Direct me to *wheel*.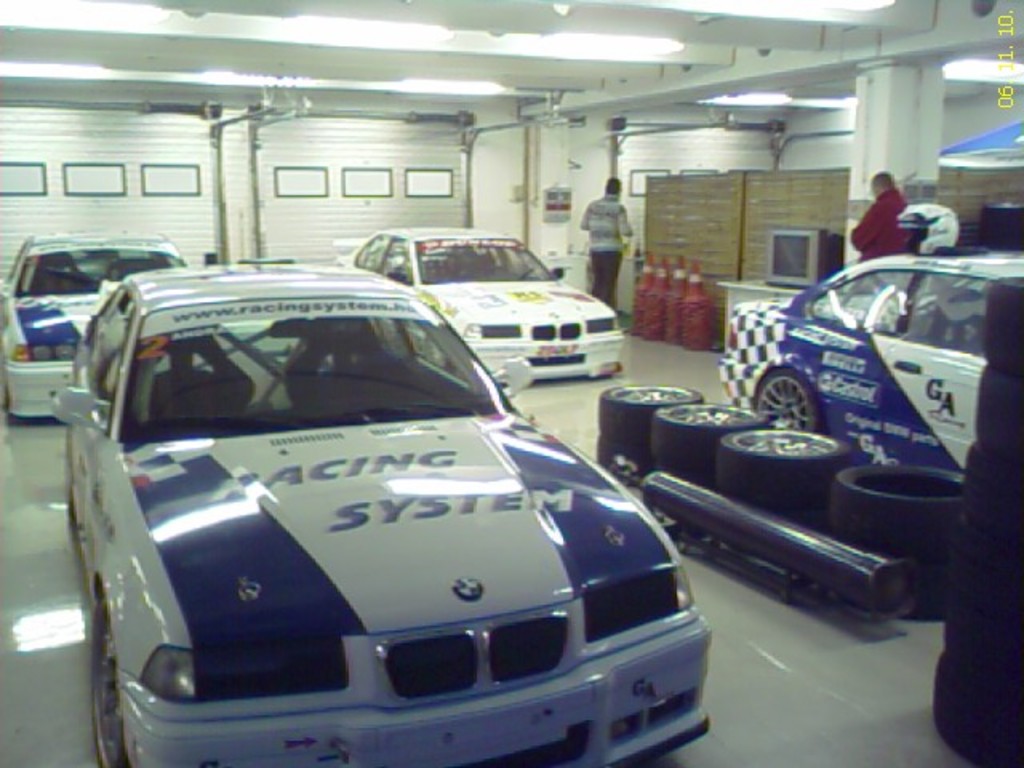
Direction: box=[829, 462, 965, 549].
